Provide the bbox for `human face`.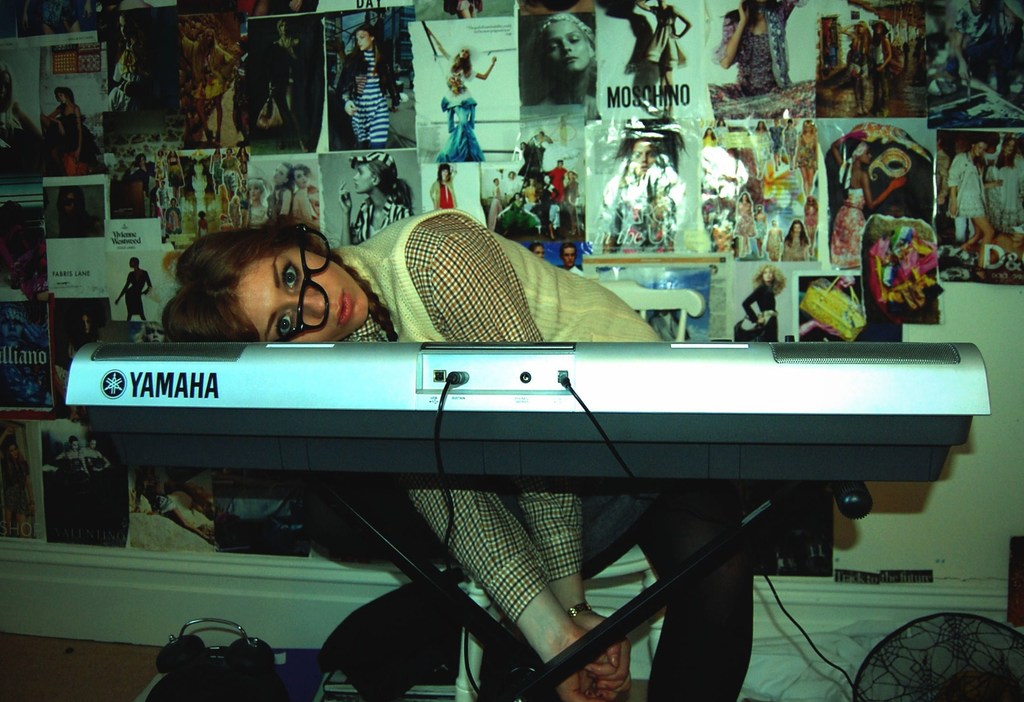
x1=630, y1=140, x2=656, y2=172.
